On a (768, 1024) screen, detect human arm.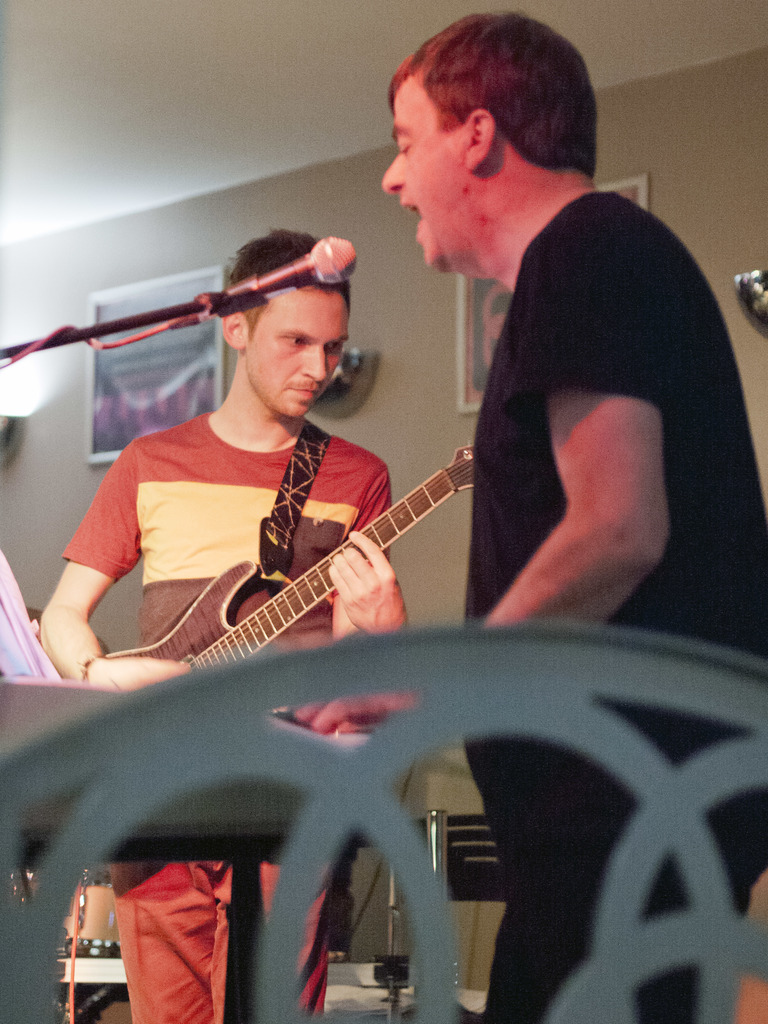
<region>24, 492, 147, 723</region>.
